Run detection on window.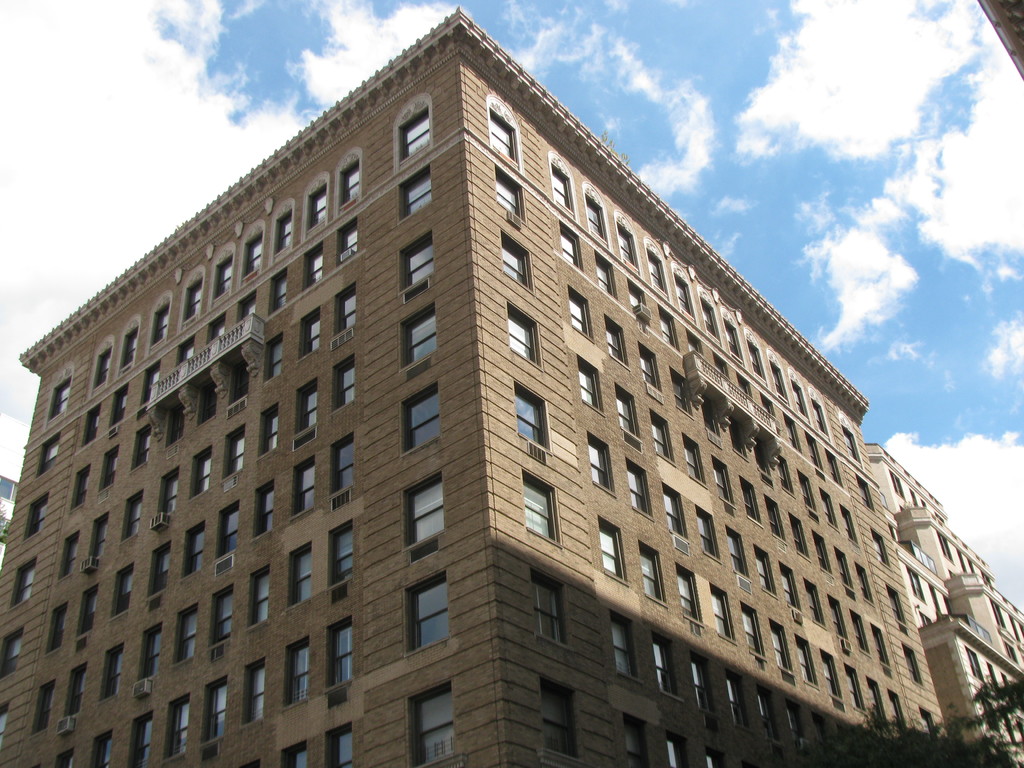
Result: [273,270,289,308].
